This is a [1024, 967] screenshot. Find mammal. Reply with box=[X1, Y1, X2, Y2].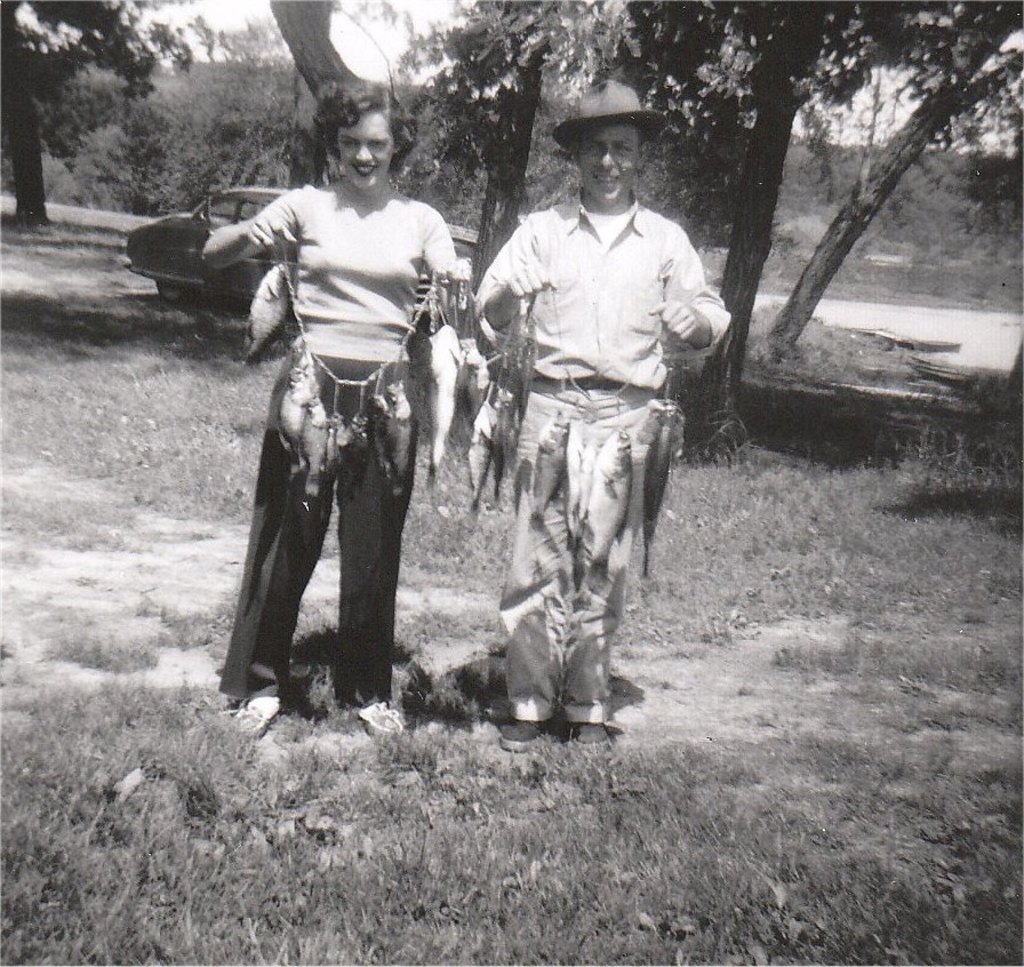
box=[456, 126, 717, 761].
